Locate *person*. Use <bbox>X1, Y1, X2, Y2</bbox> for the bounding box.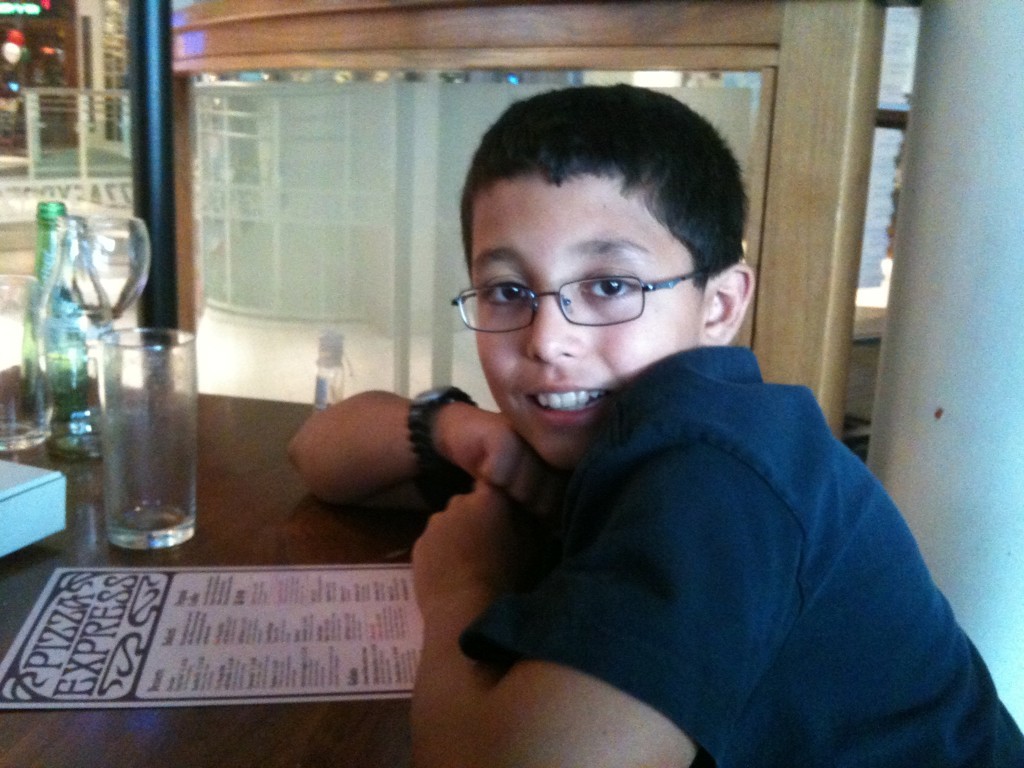
<bbox>279, 105, 962, 748</bbox>.
